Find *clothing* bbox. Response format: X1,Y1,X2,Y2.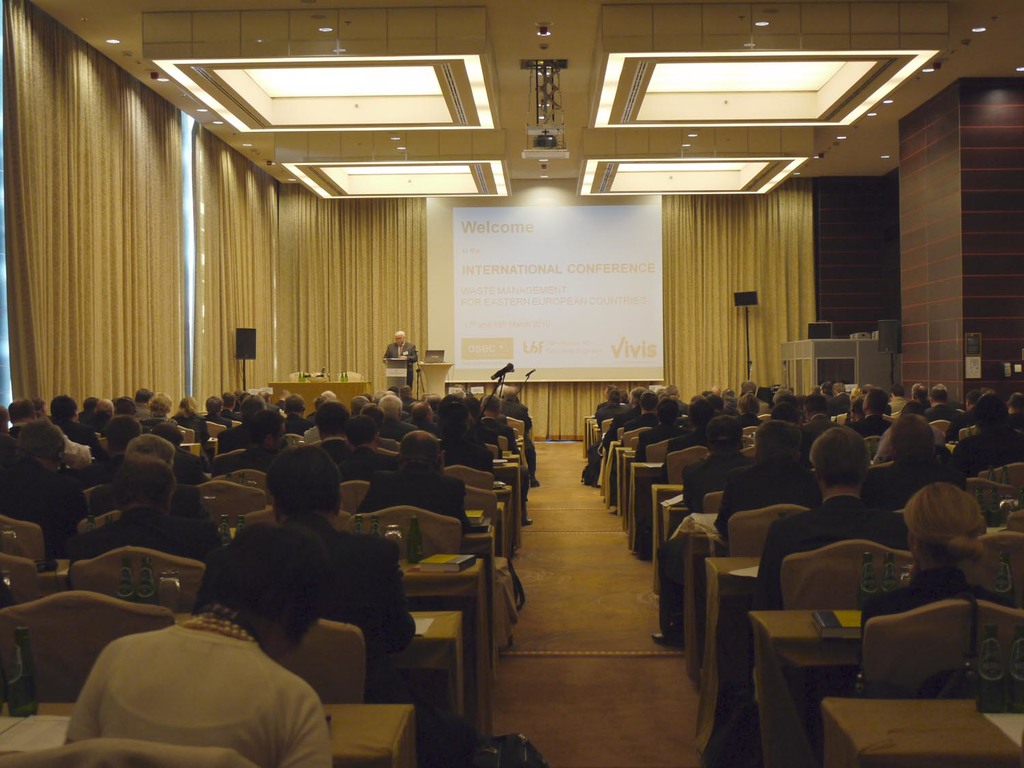
803,414,840,454.
